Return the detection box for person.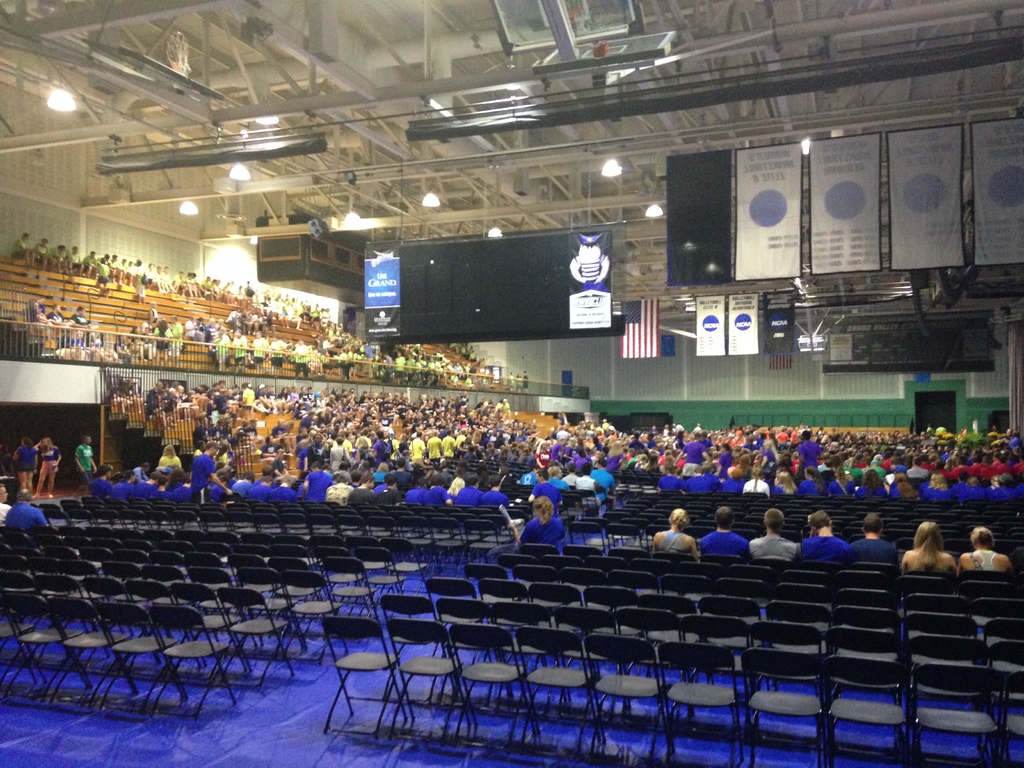
[left=12, top=436, right=39, bottom=497].
